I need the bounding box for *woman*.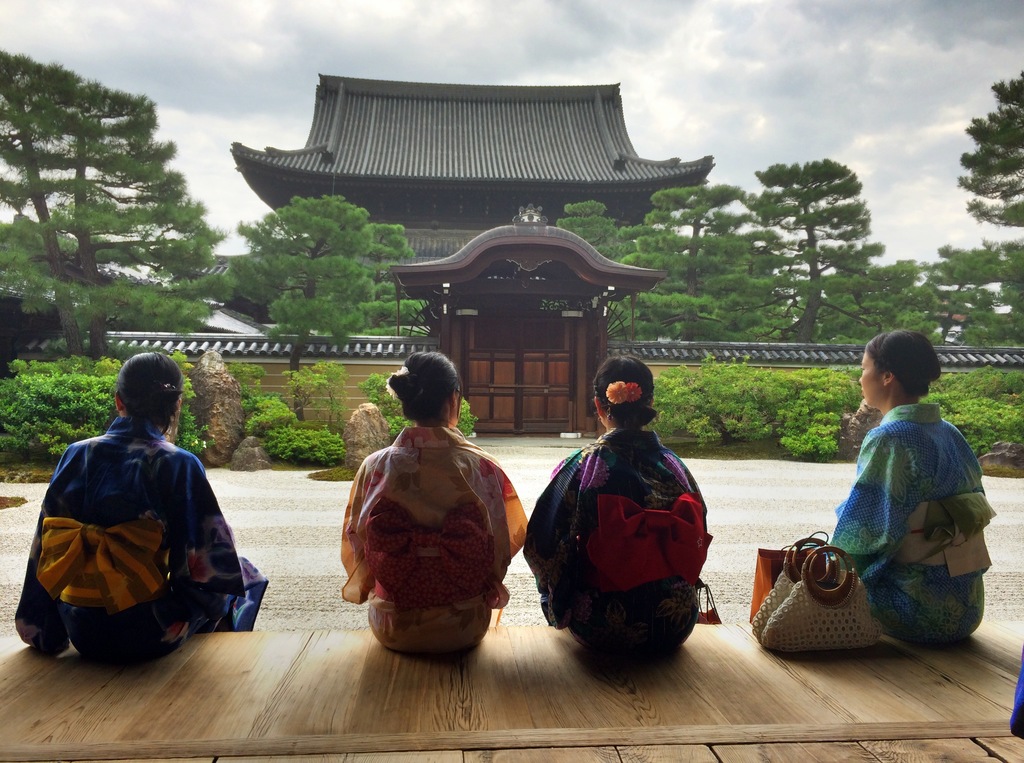
Here it is: 521, 356, 721, 673.
